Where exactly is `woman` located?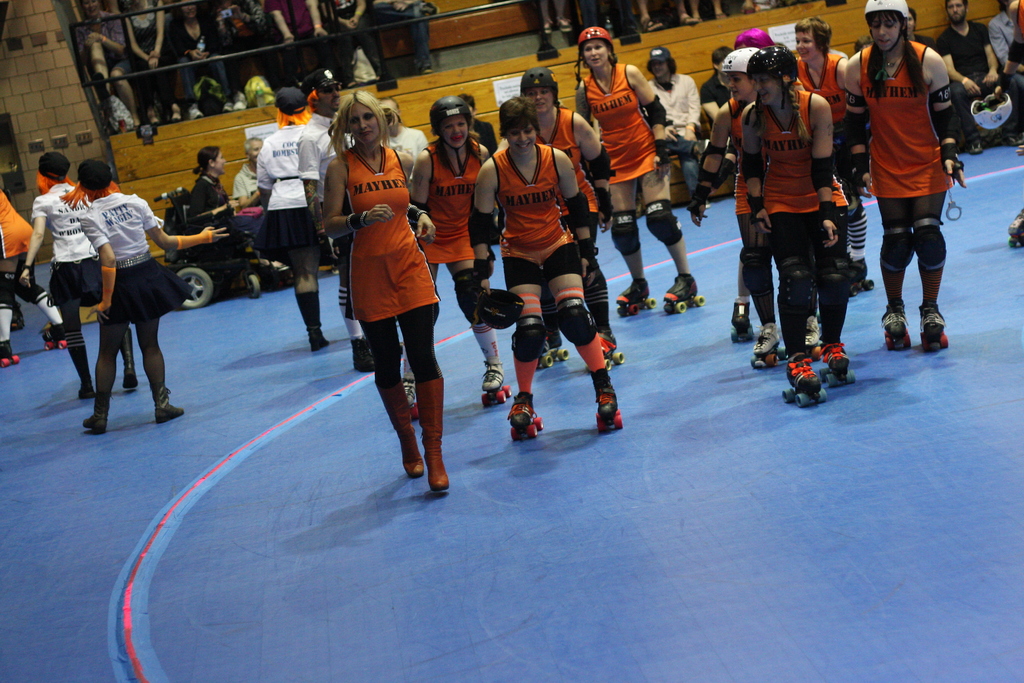
Its bounding box is bbox(317, 89, 456, 511).
